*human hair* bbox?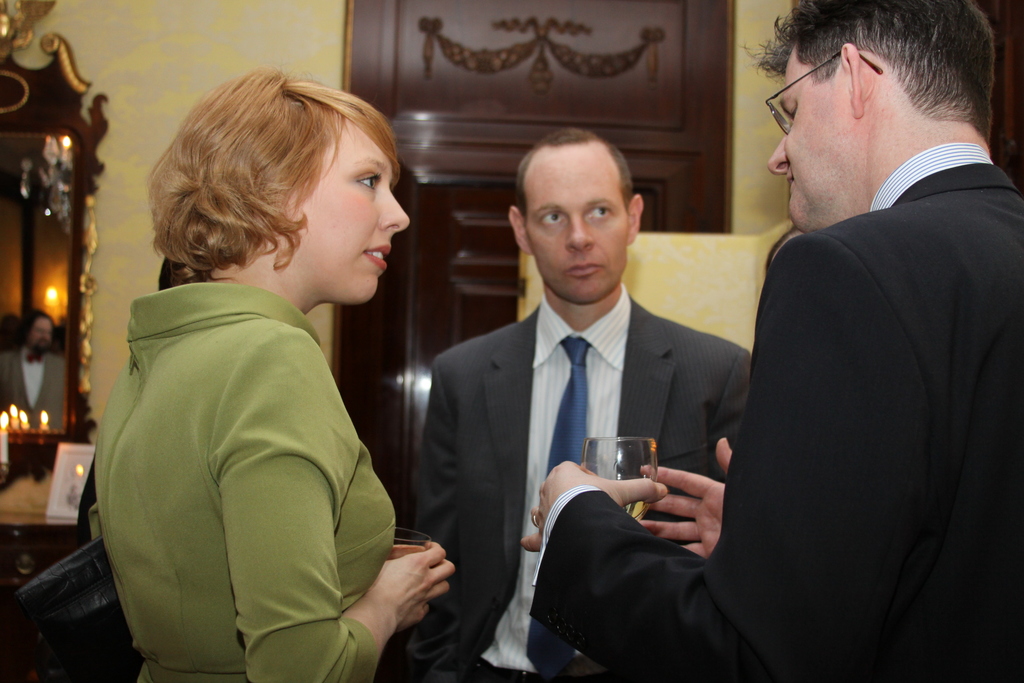
145,62,400,285
